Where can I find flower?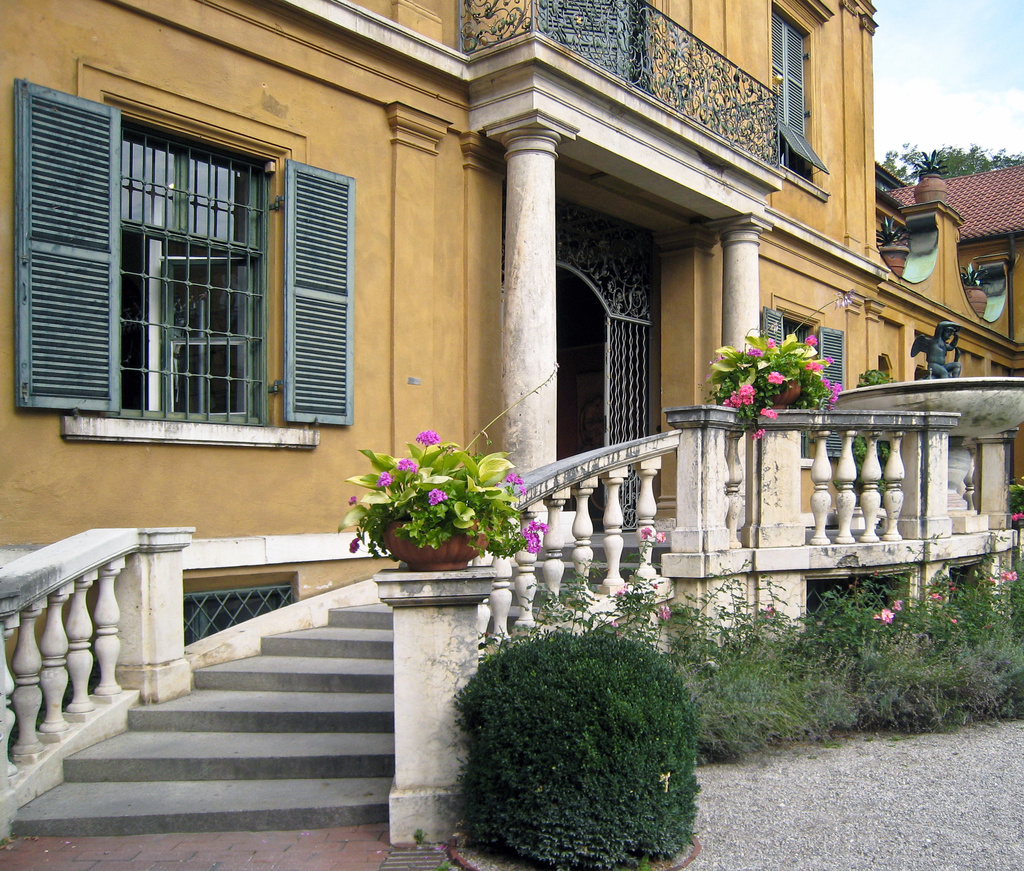
You can find it at select_region(752, 428, 764, 440).
